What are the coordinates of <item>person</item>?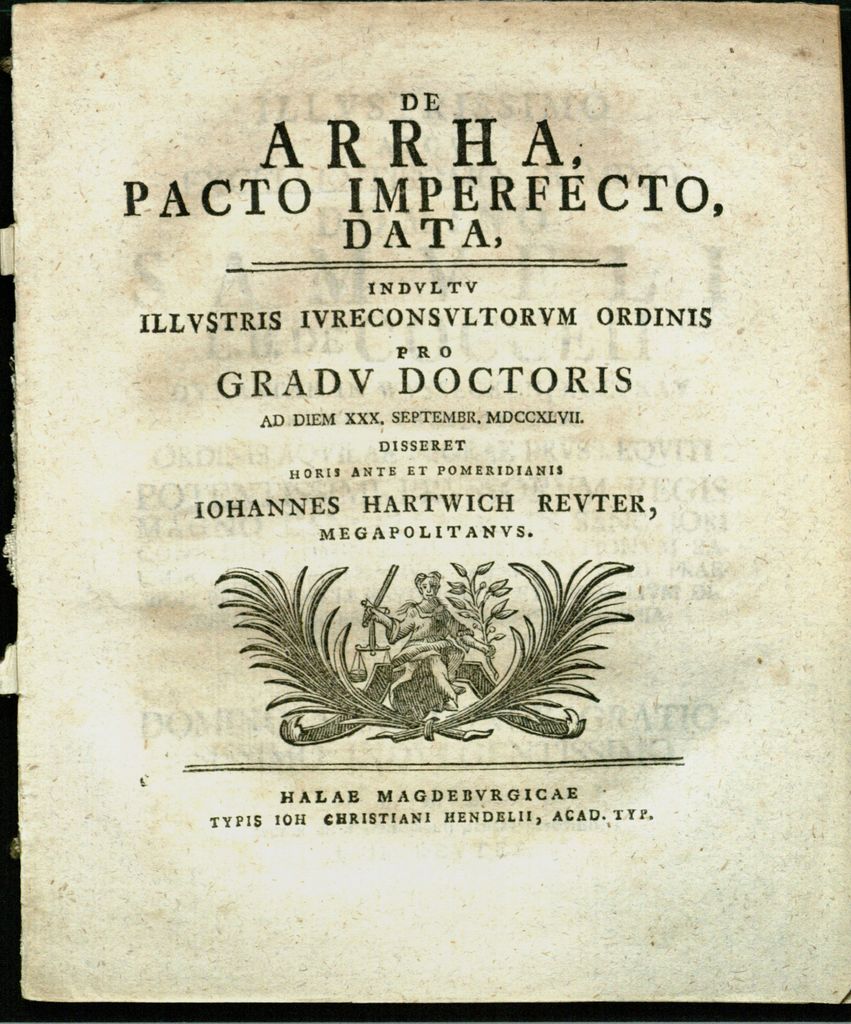
box=[364, 564, 494, 714].
